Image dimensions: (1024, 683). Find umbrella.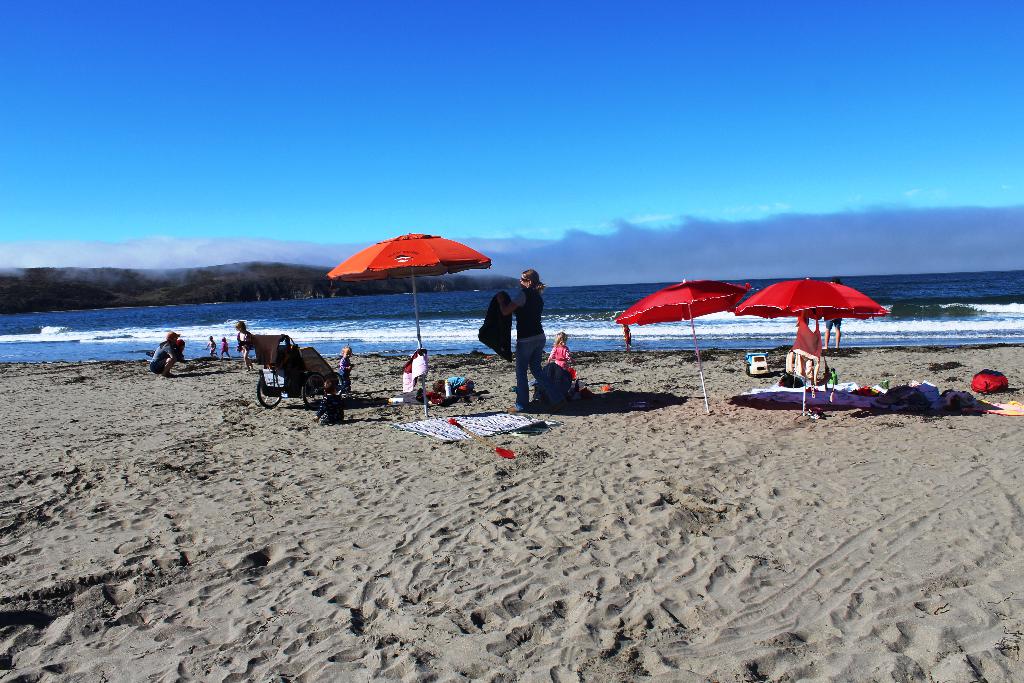
rect(613, 279, 748, 412).
